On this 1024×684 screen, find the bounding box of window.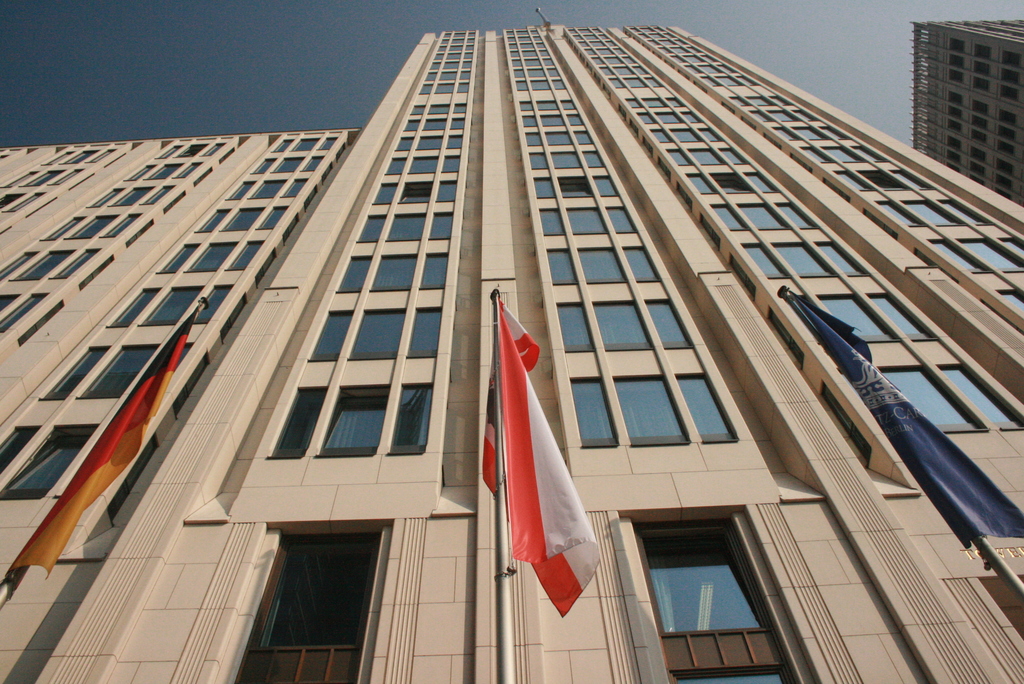
Bounding box: box=[280, 209, 301, 243].
